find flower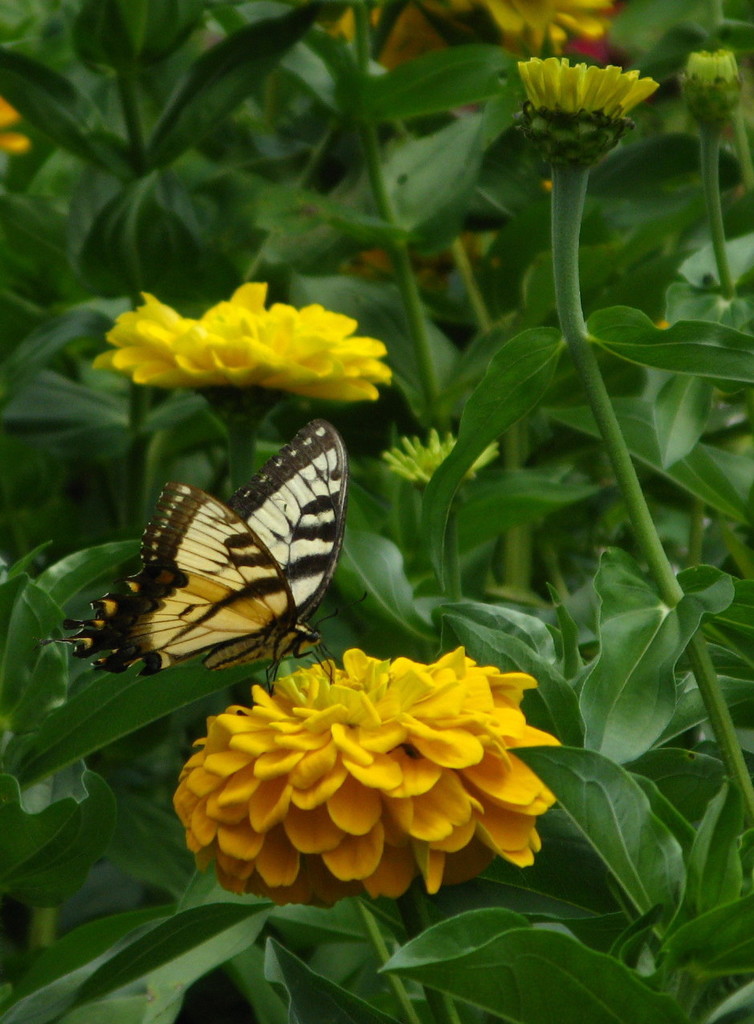
<box>381,424,501,487</box>
